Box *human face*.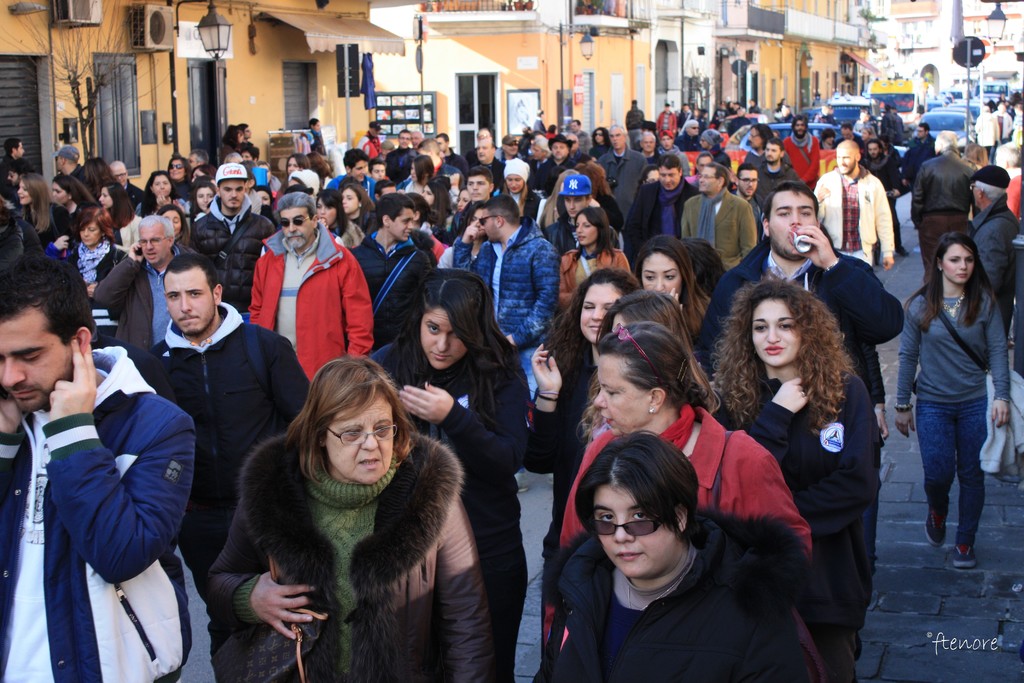
<box>508,177,522,193</box>.
